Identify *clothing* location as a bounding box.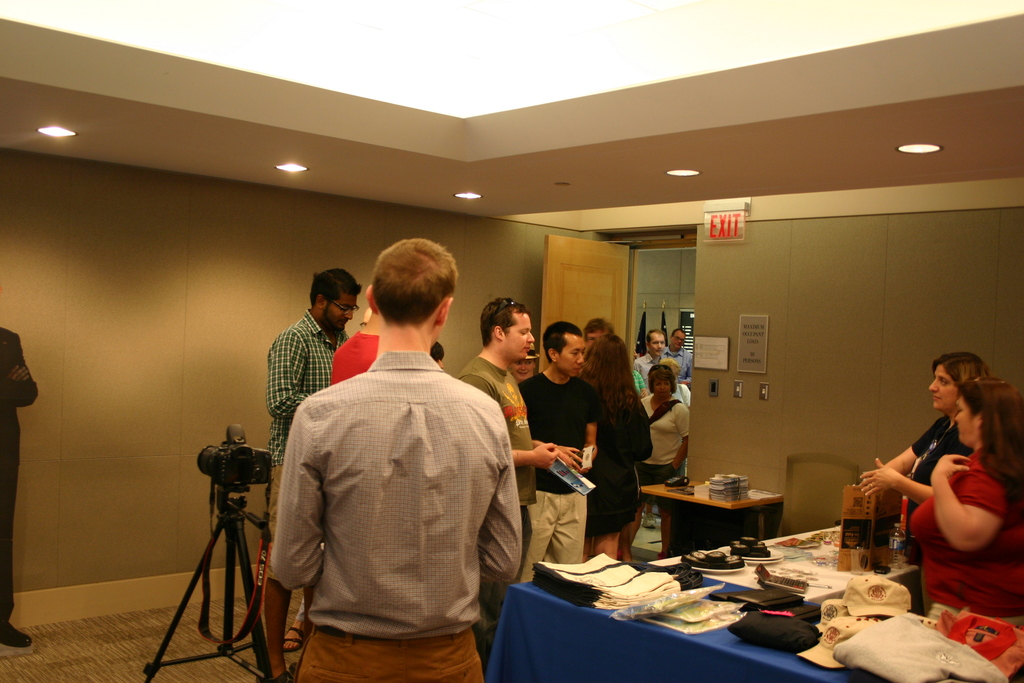
<bbox>629, 359, 643, 390</bbox>.
